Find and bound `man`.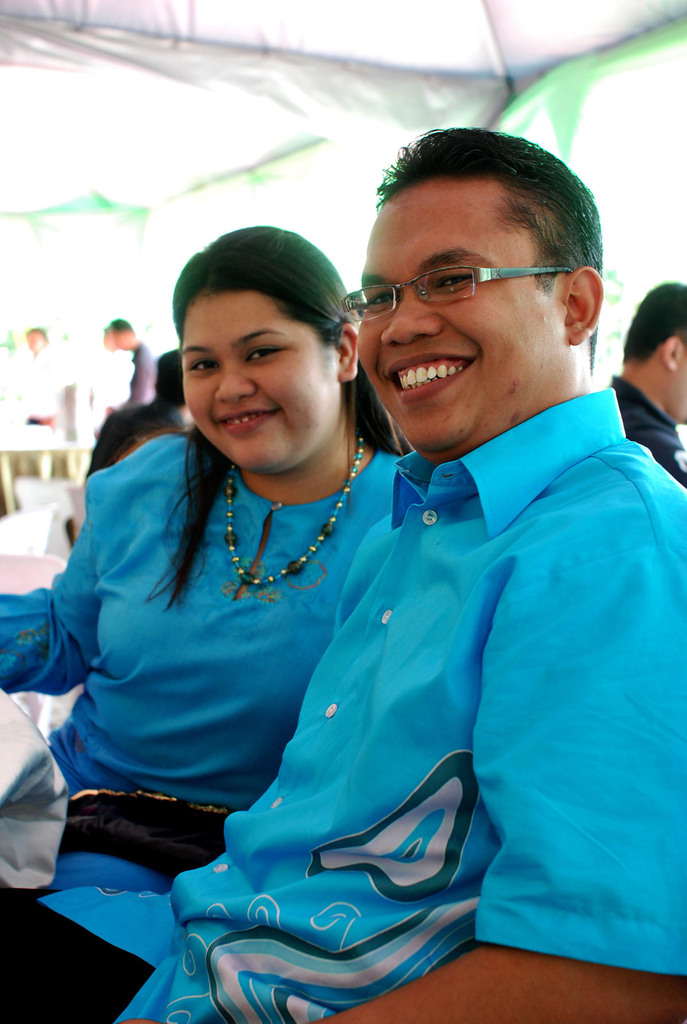
Bound: [607,278,686,486].
